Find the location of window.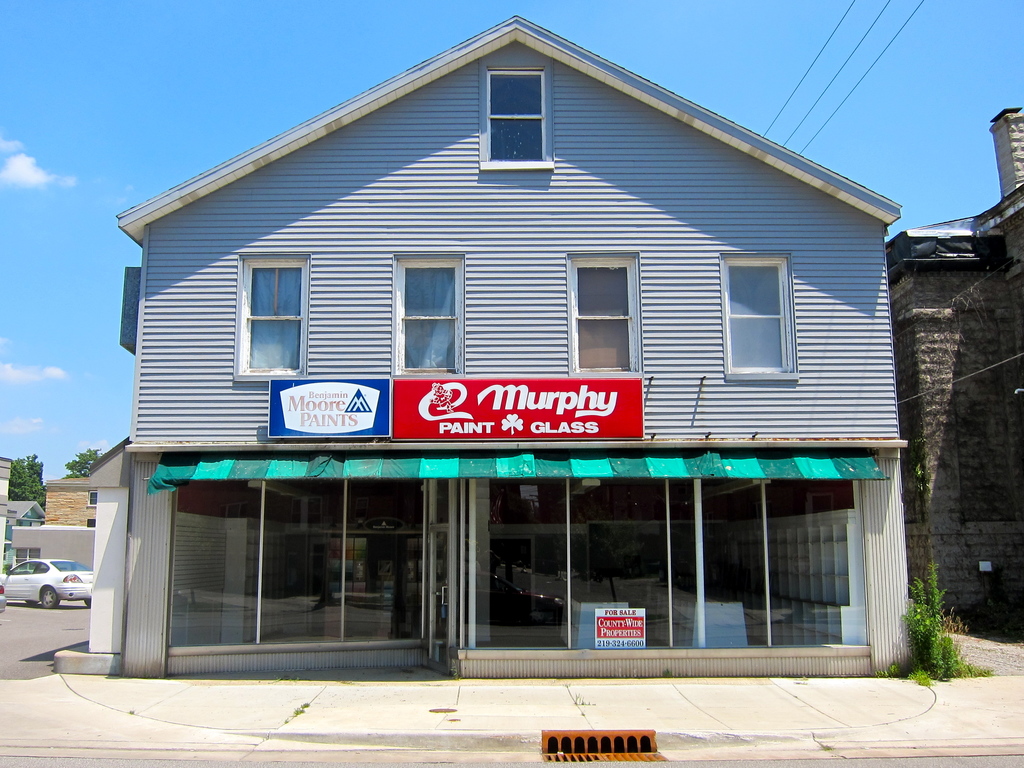
Location: Rect(239, 259, 302, 379).
